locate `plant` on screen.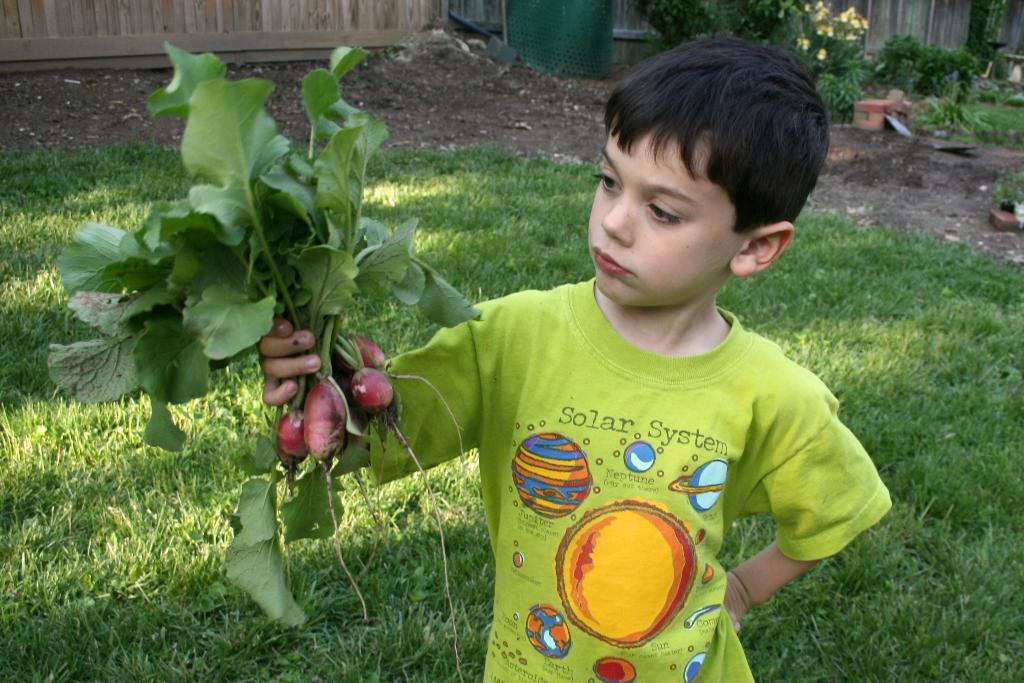
On screen at 32, 124, 456, 447.
